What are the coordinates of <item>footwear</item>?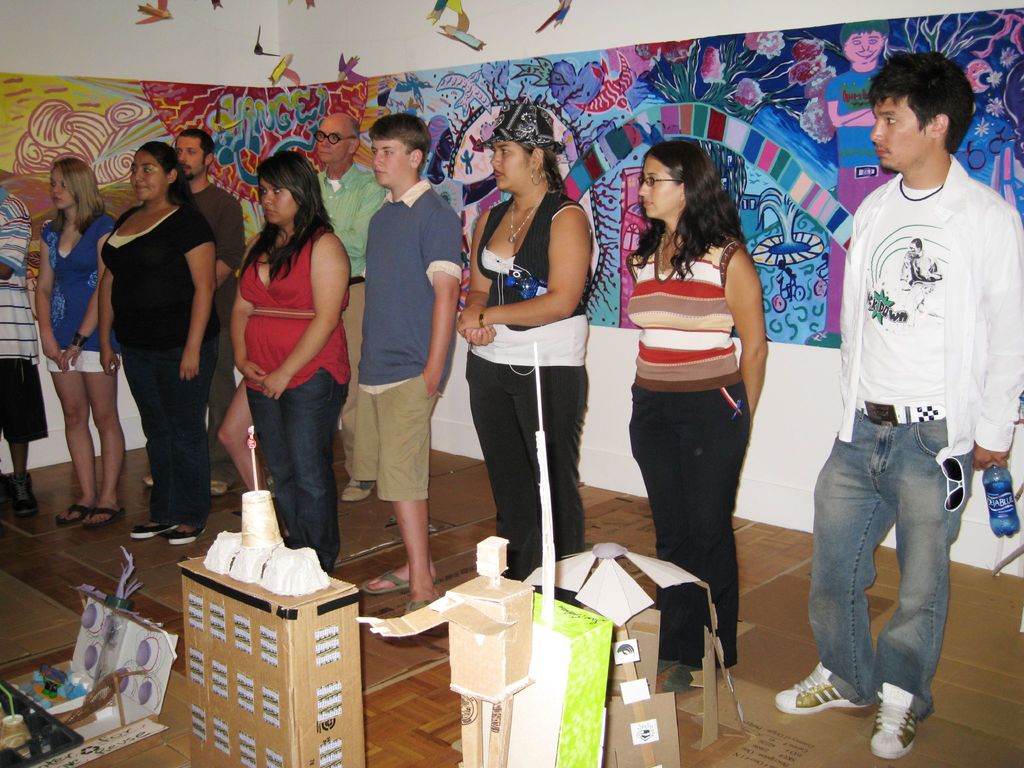
bbox(132, 519, 168, 540).
